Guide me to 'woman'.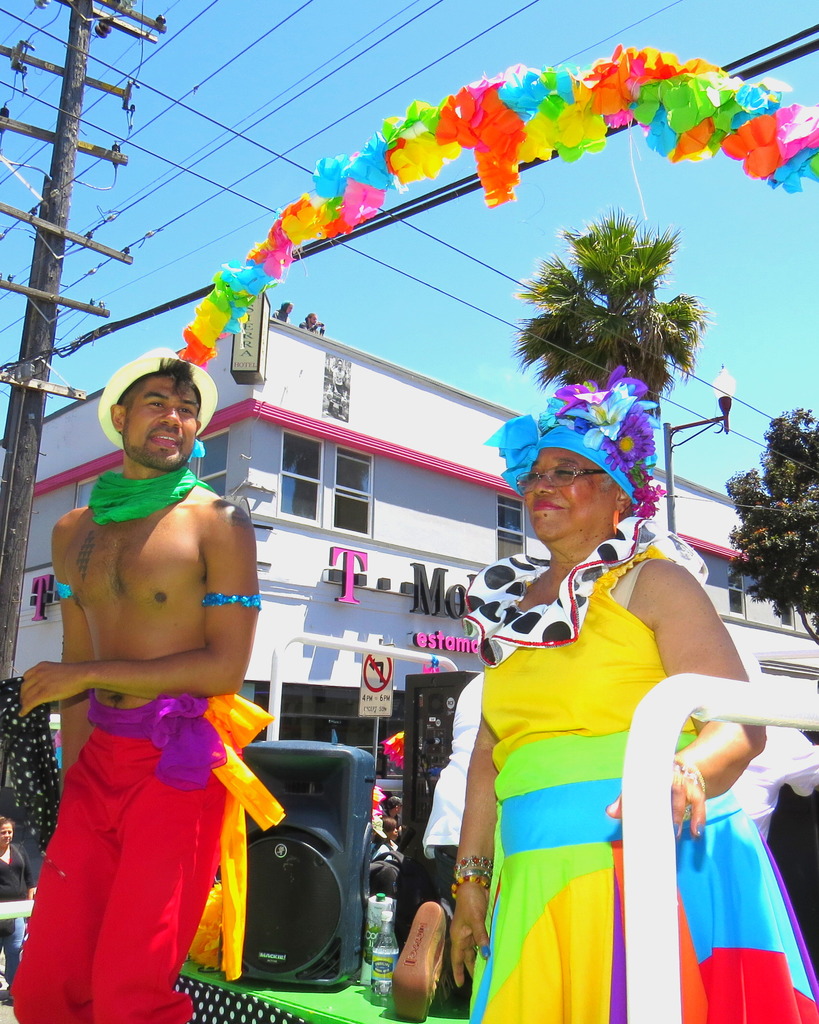
Guidance: left=440, top=366, right=818, bottom=1022.
